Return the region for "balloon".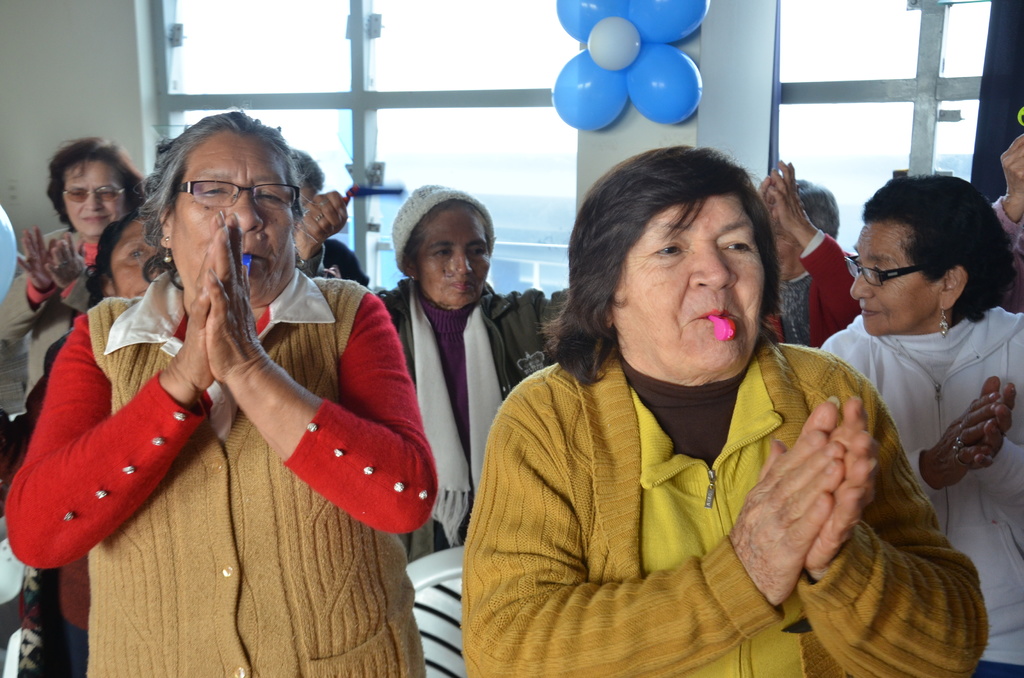
{"left": 623, "top": 0, "right": 712, "bottom": 45}.
